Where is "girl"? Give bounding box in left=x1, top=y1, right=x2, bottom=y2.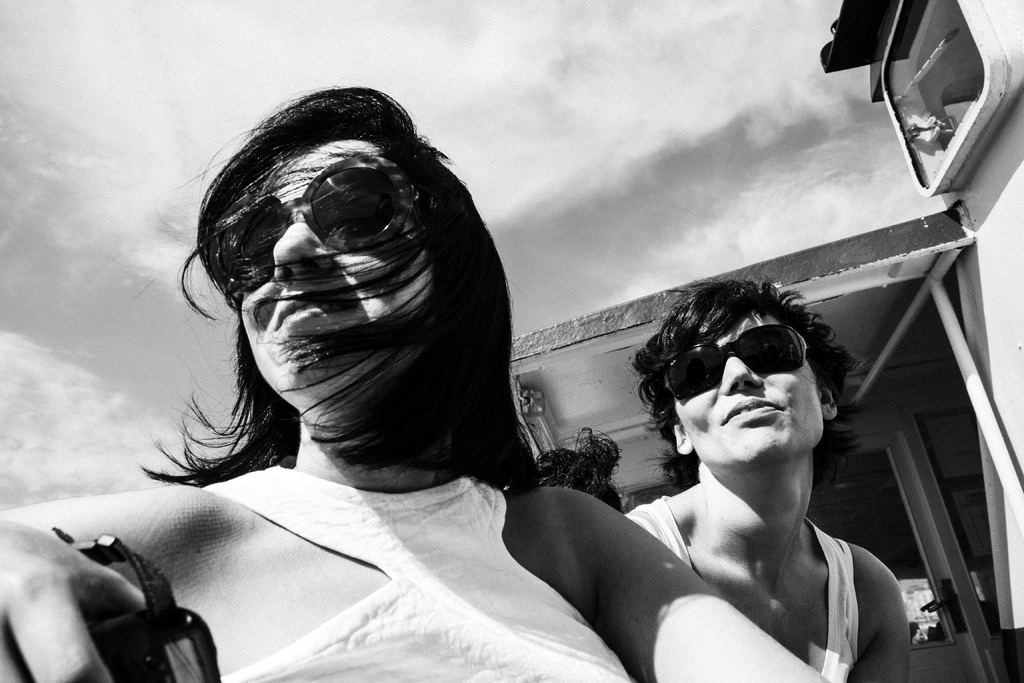
left=625, top=277, right=915, bottom=682.
